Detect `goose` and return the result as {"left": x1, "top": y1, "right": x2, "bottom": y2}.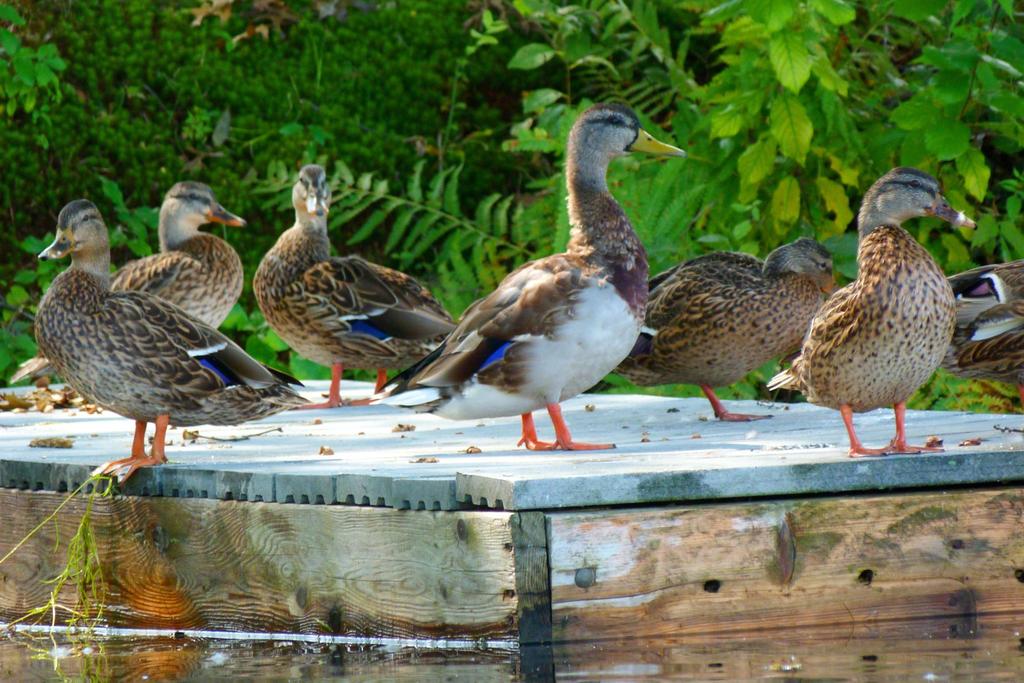
{"left": 254, "top": 167, "right": 458, "bottom": 404}.
